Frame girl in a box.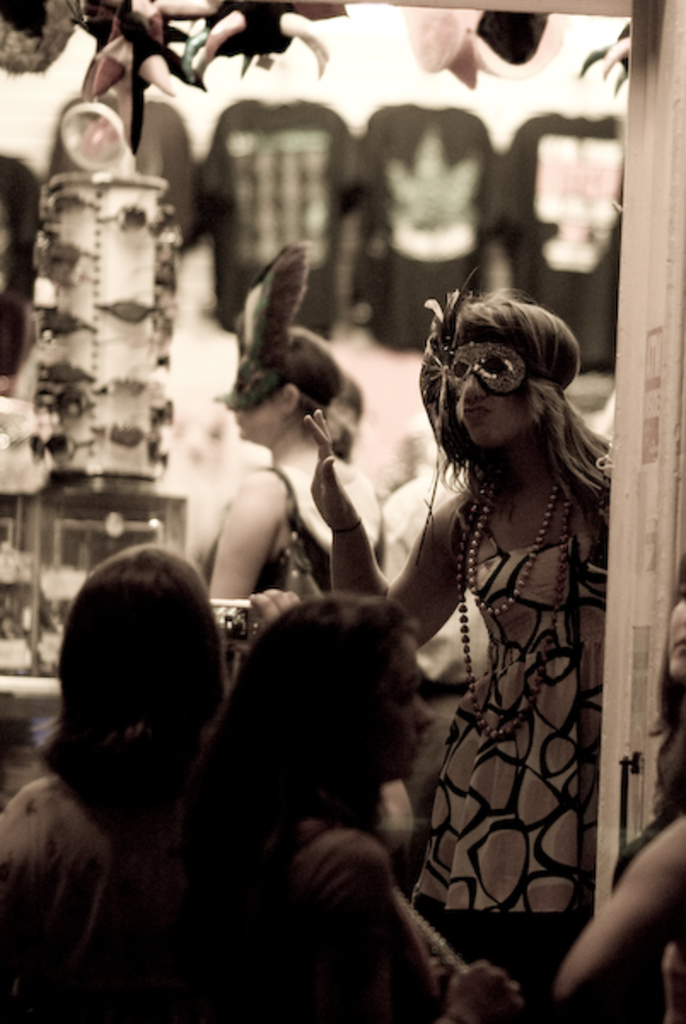
bbox=[290, 263, 618, 1010].
